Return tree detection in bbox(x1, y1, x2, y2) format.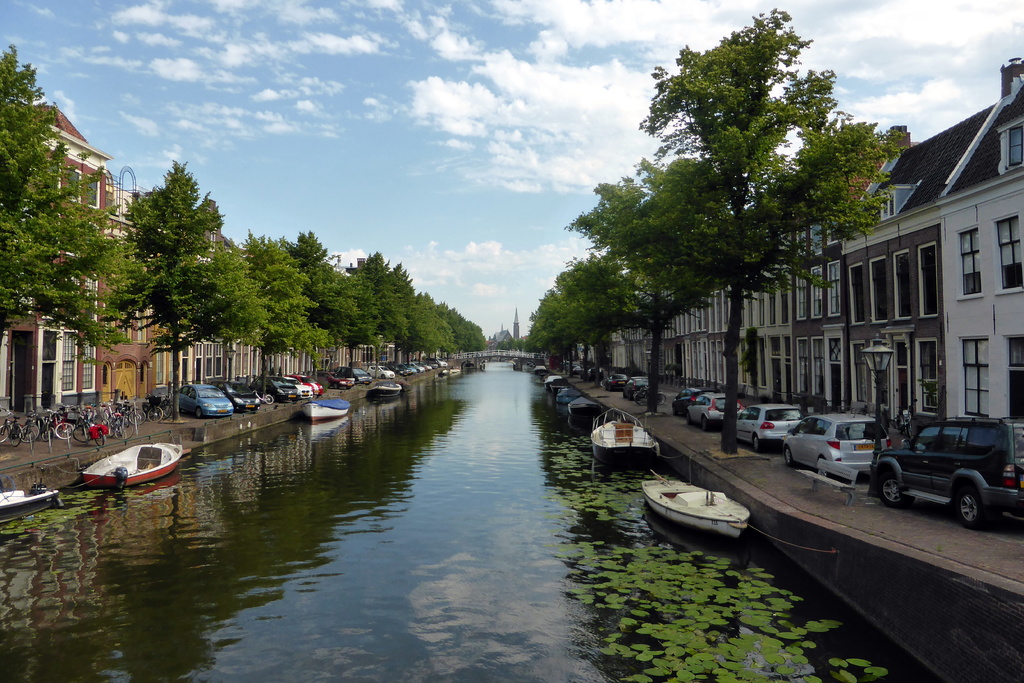
bbox(365, 252, 417, 366).
